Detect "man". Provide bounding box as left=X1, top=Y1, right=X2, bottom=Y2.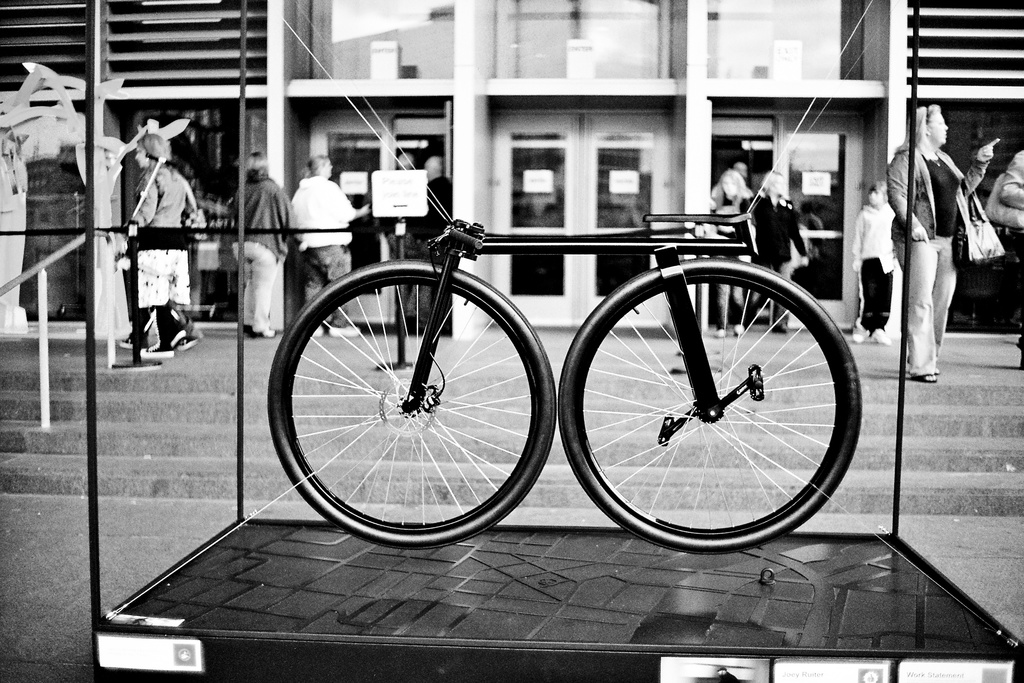
left=705, top=159, right=753, bottom=320.
